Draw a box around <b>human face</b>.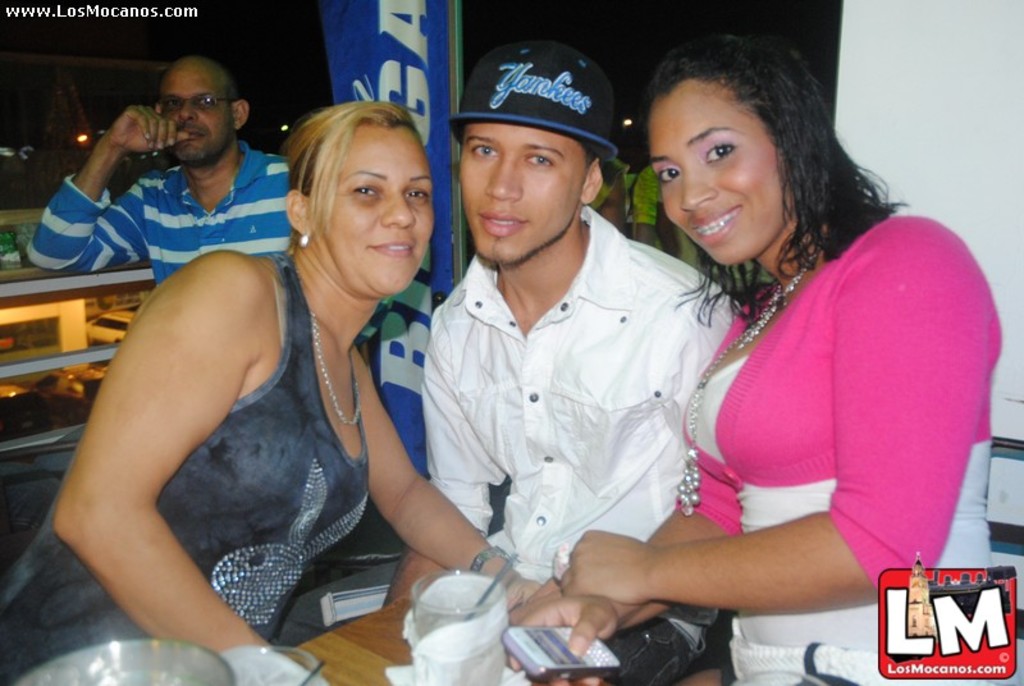
region(648, 76, 792, 265).
